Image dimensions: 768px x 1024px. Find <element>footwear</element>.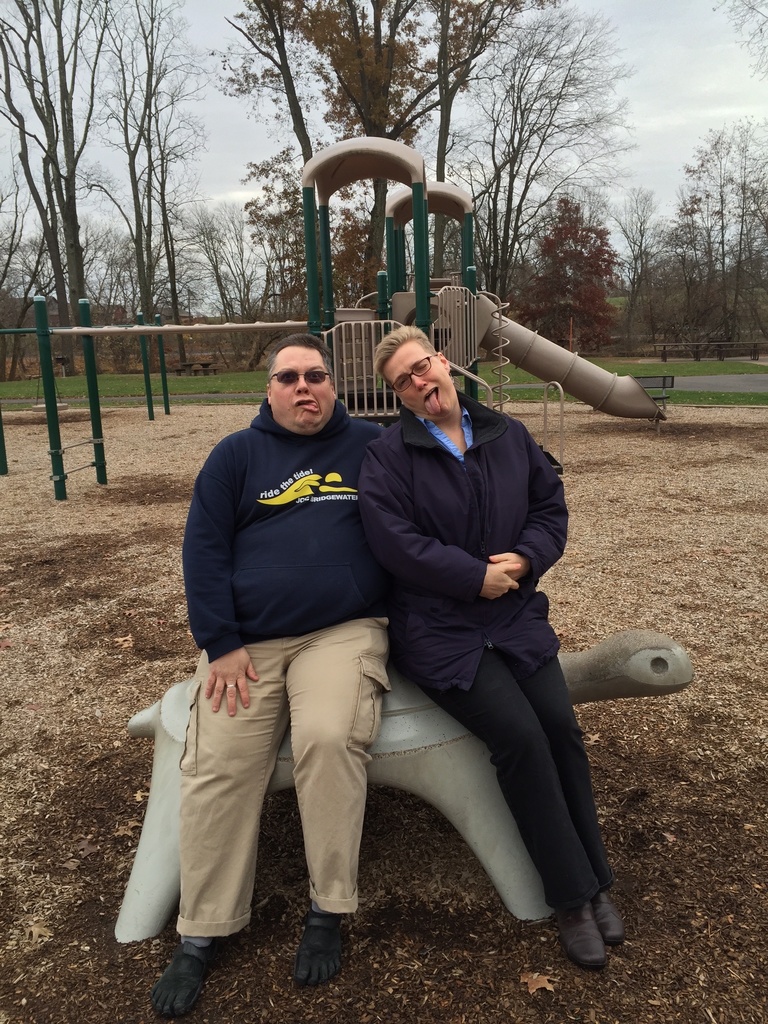
[x1=291, y1=903, x2=361, y2=992].
